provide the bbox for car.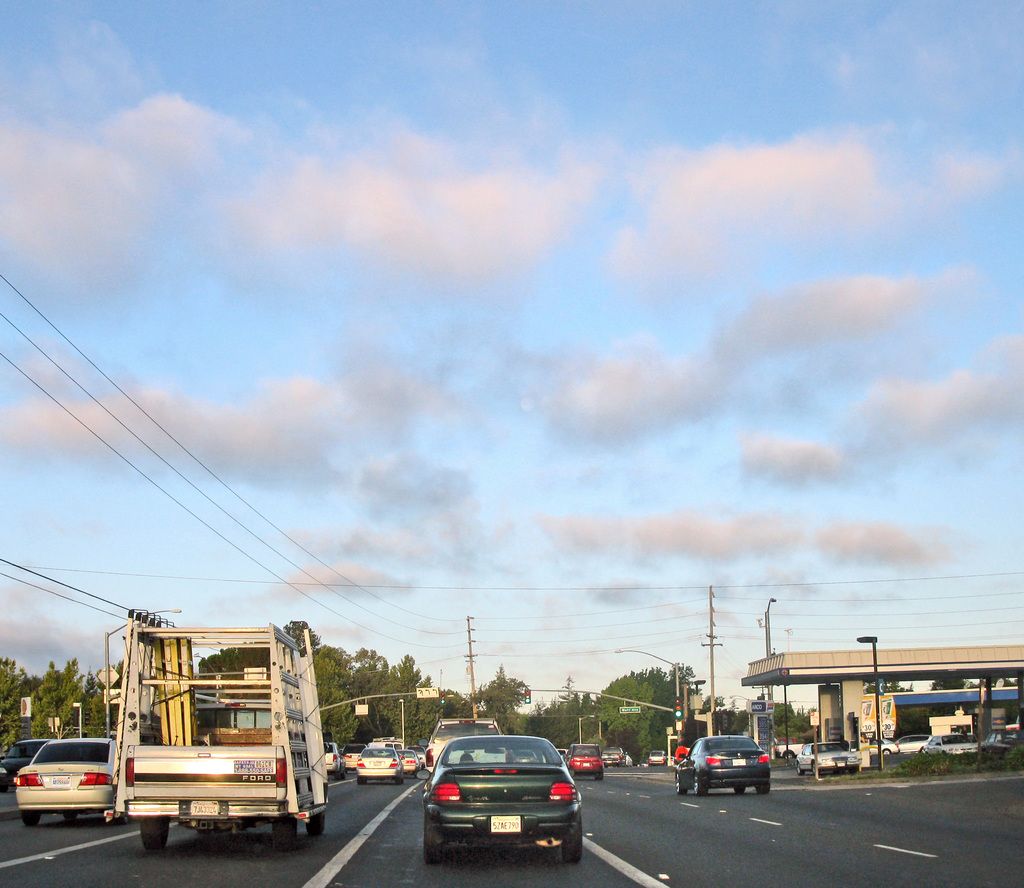
(978,730,1022,756).
